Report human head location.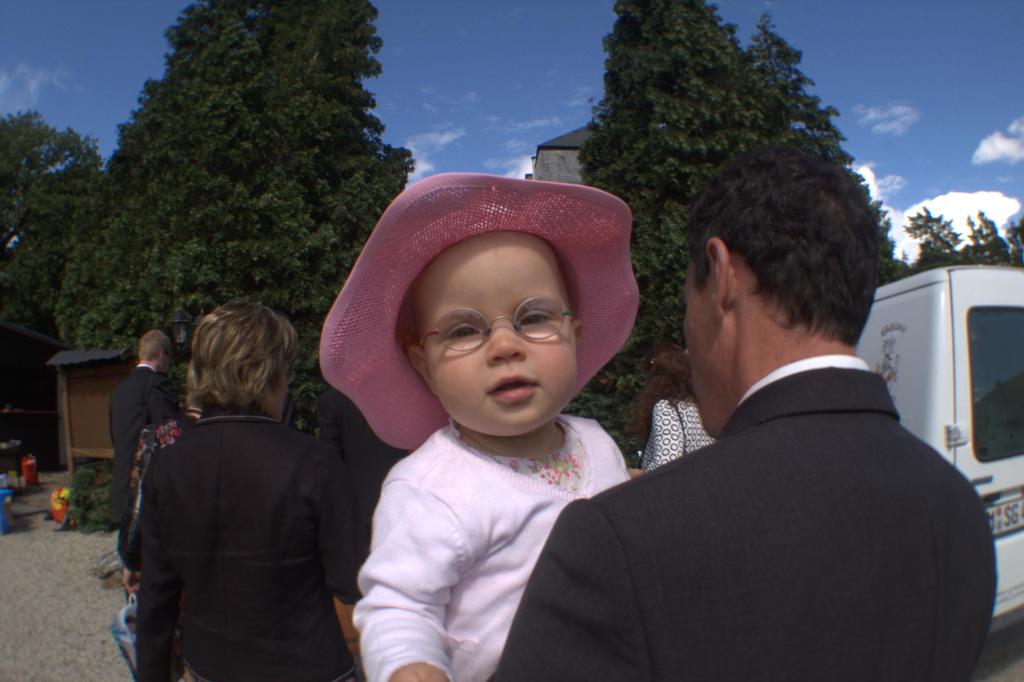
Report: x1=190, y1=294, x2=296, y2=422.
